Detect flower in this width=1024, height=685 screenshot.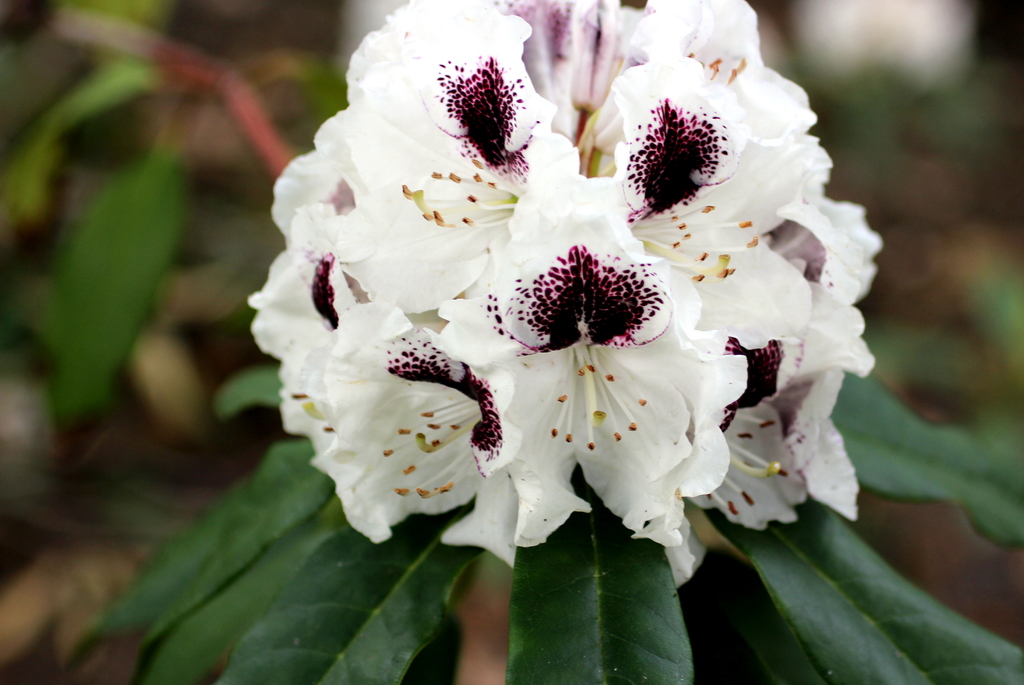
Detection: [x1=248, y1=0, x2=877, y2=574].
